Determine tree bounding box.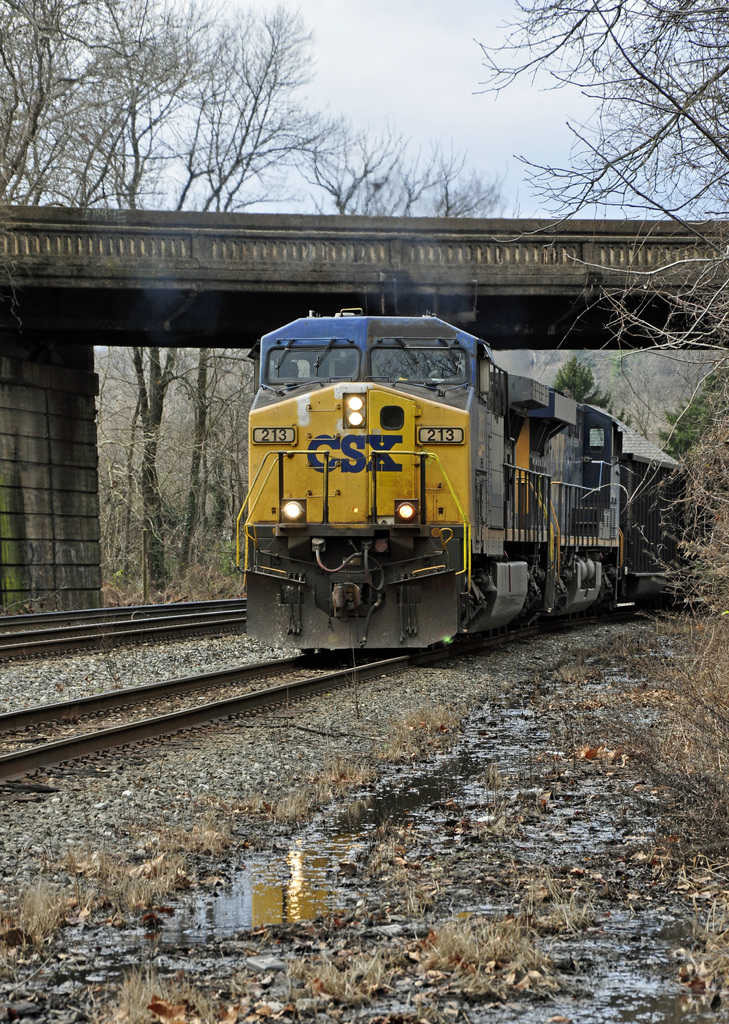
Determined: <bbox>94, 0, 340, 612</bbox>.
